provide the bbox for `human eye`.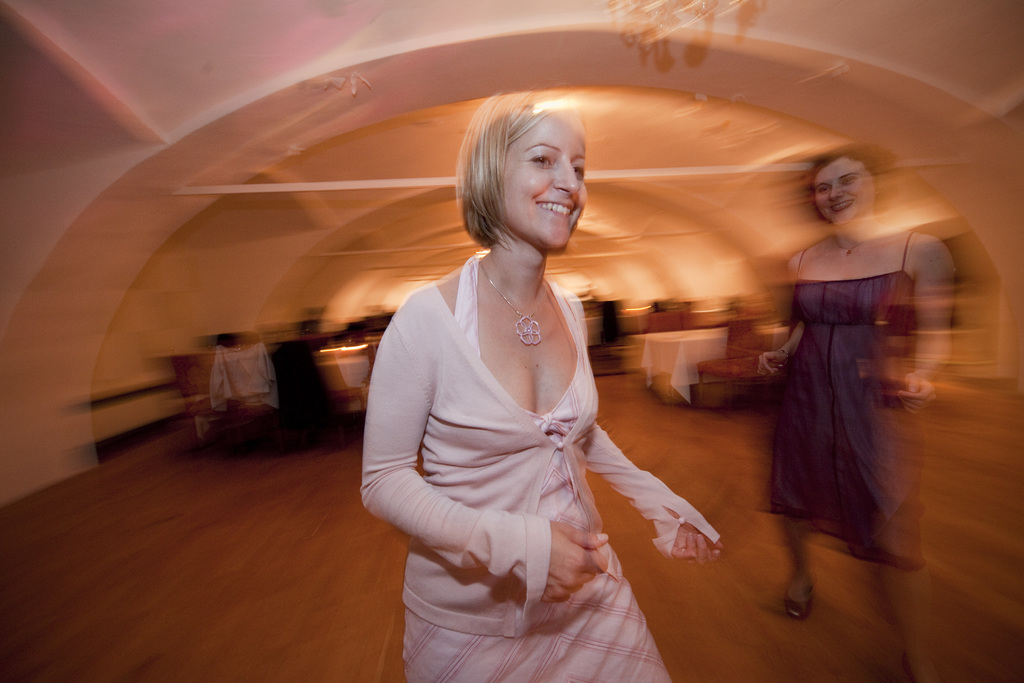
<region>842, 174, 859, 188</region>.
